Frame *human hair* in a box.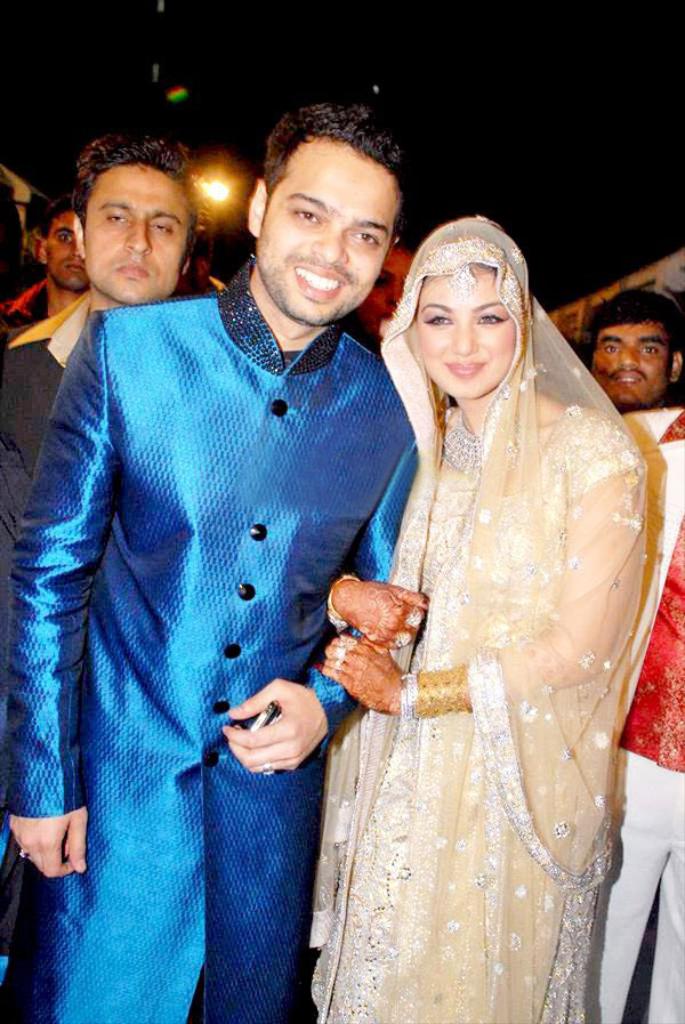
[585, 280, 678, 357].
